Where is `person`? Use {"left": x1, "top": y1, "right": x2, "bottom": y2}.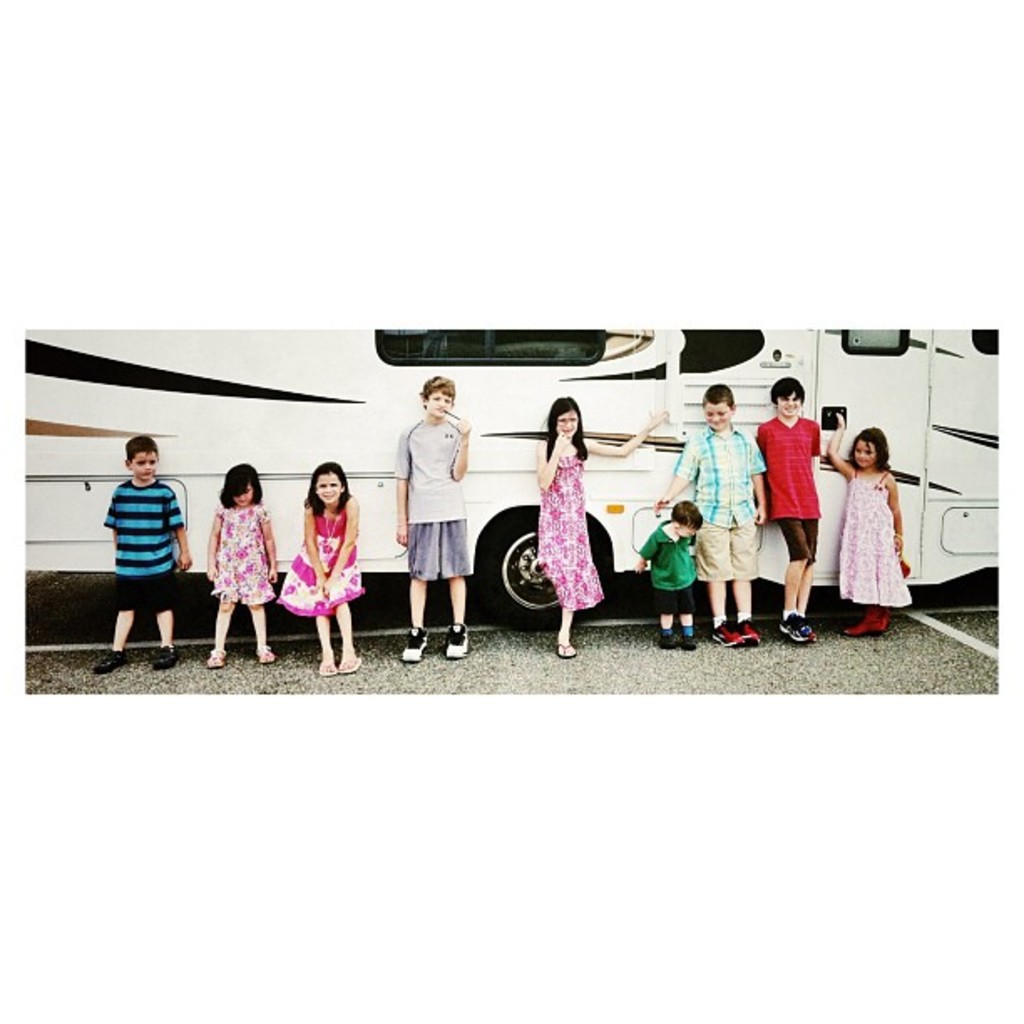
{"left": 639, "top": 497, "right": 704, "bottom": 646}.
